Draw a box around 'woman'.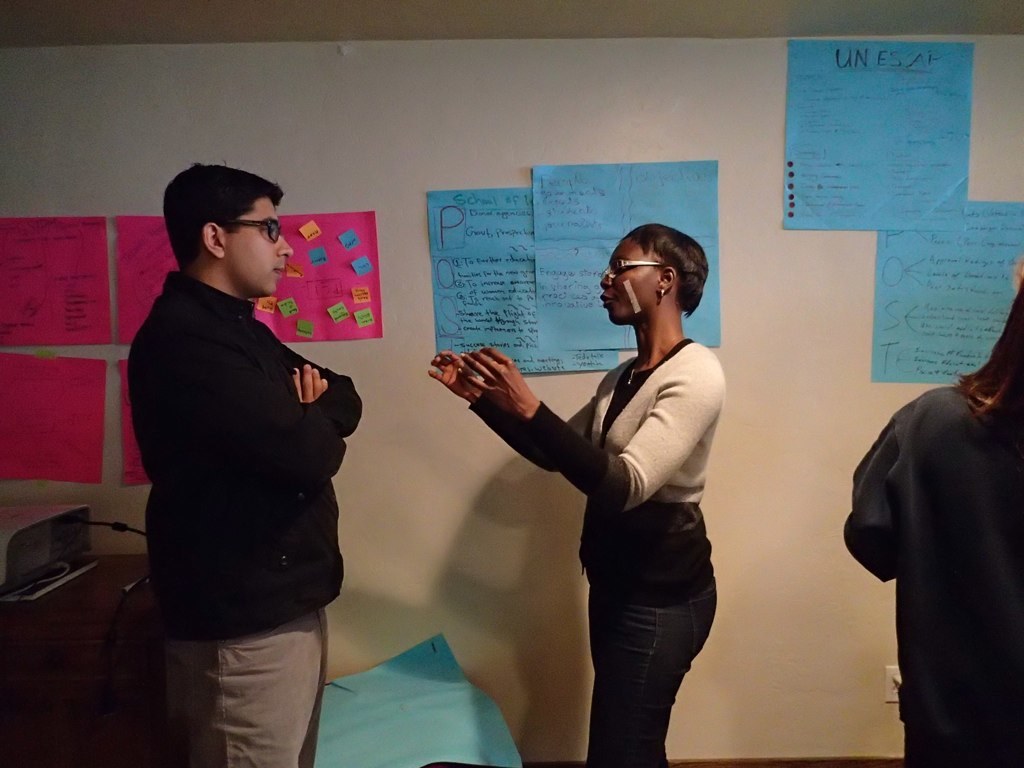
crop(841, 266, 1023, 767).
